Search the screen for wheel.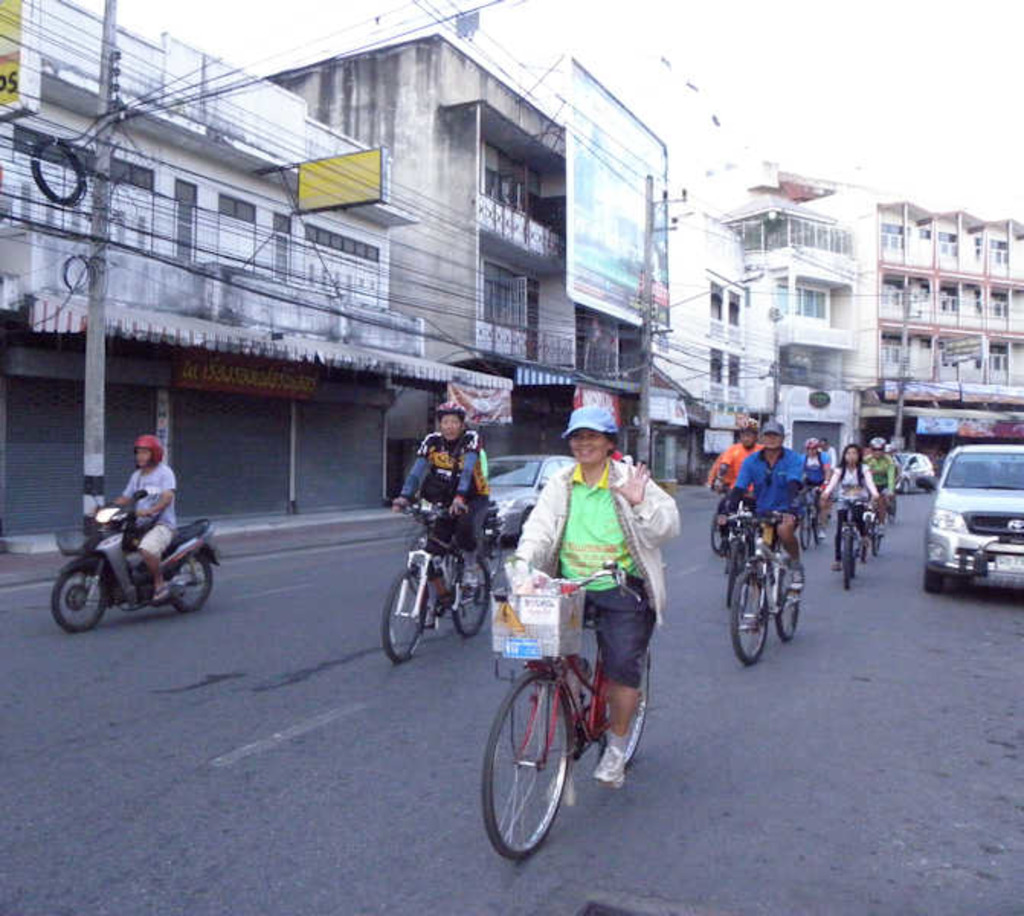
Found at bbox=(166, 548, 212, 612).
